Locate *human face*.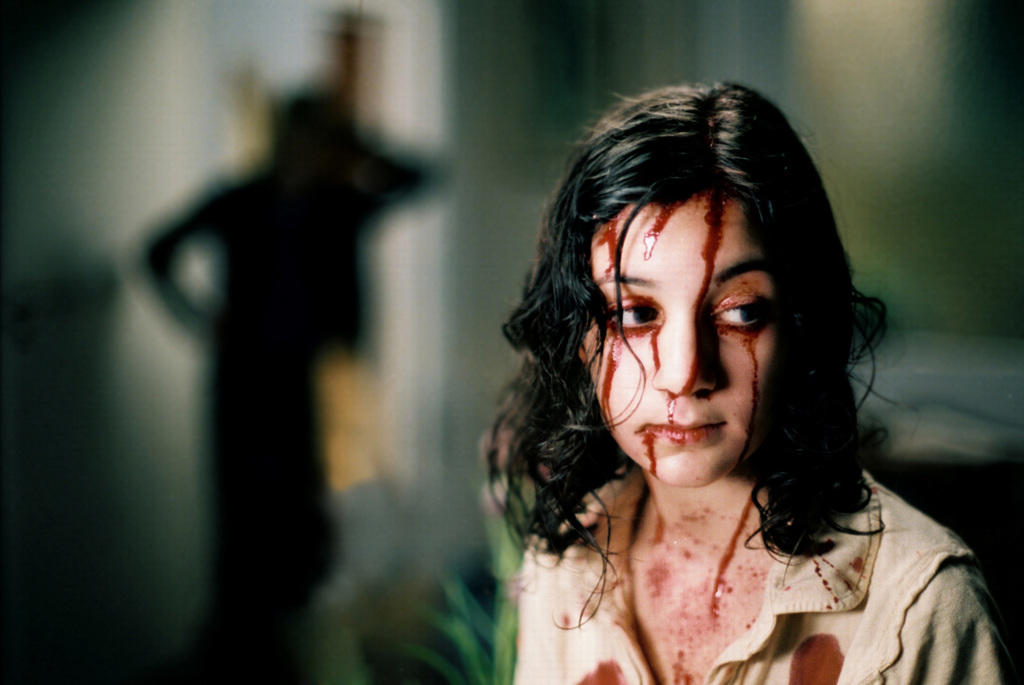
Bounding box: x1=587 y1=180 x2=783 y2=491.
